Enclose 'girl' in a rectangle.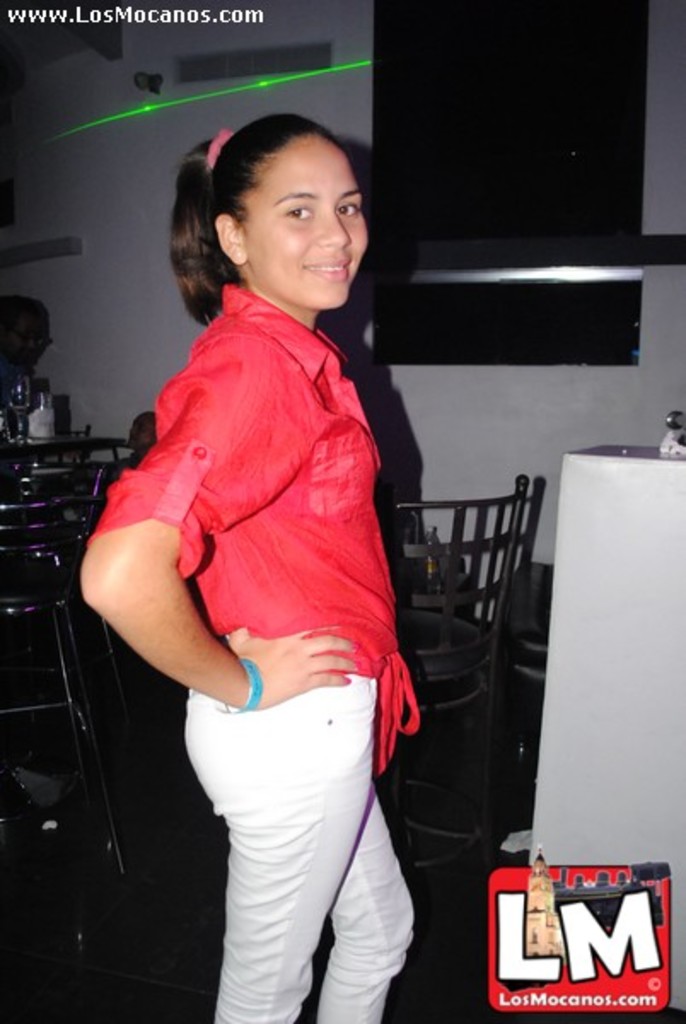
region(78, 109, 423, 1022).
